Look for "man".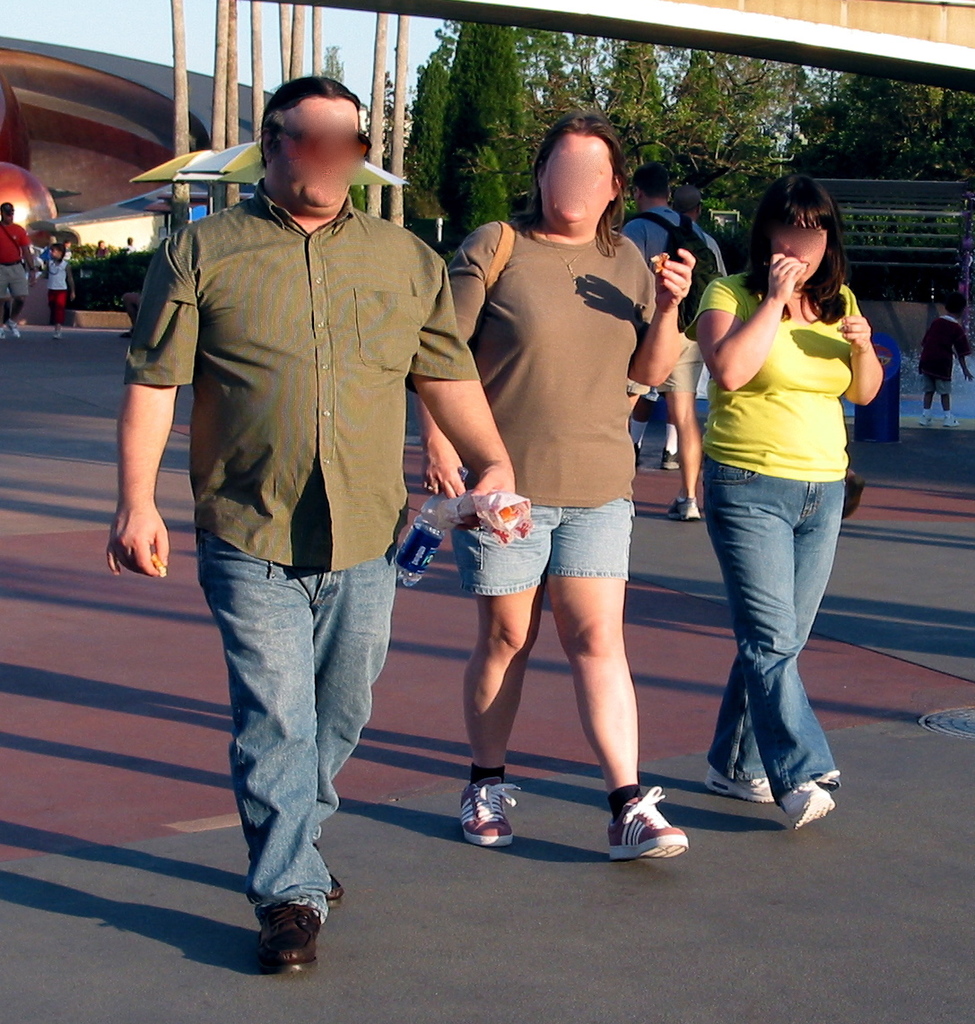
Found: x1=0, y1=201, x2=39, y2=341.
